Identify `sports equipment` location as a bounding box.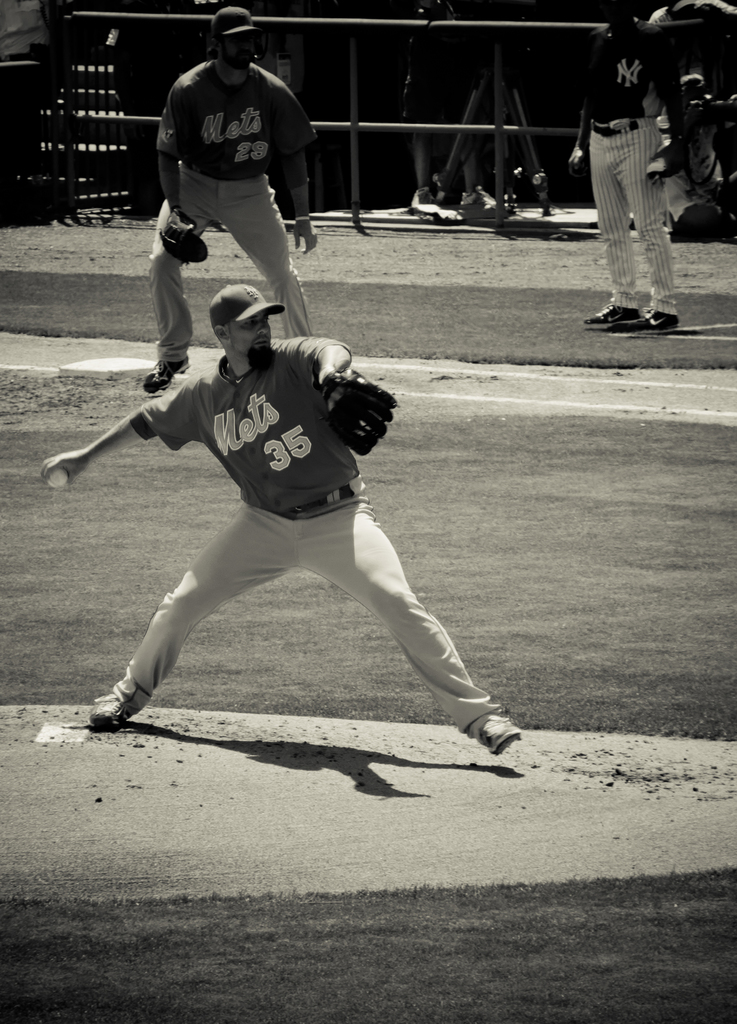
(163, 209, 208, 266).
